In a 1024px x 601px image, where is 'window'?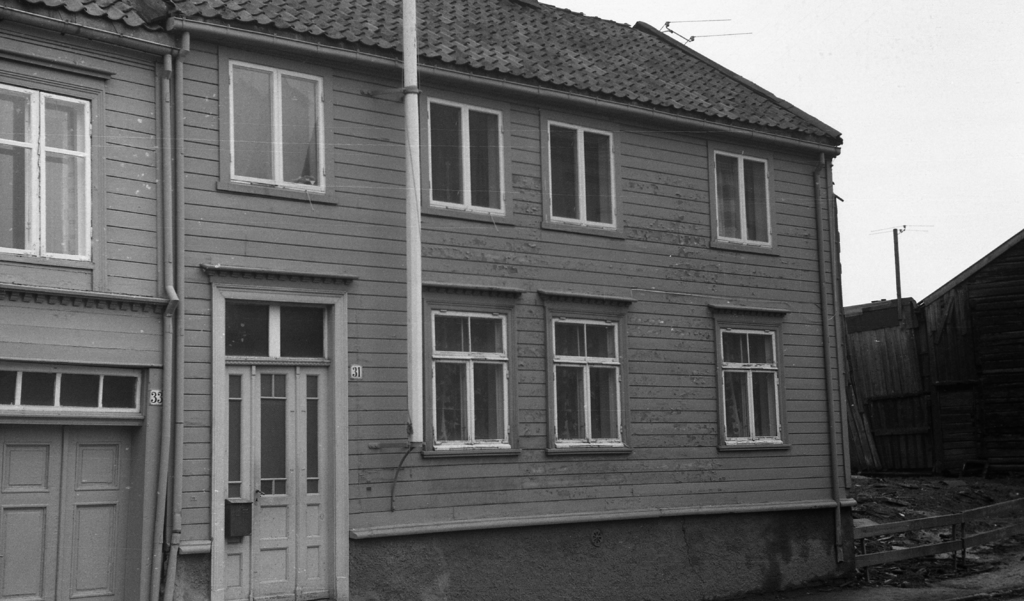
[553,315,625,468].
